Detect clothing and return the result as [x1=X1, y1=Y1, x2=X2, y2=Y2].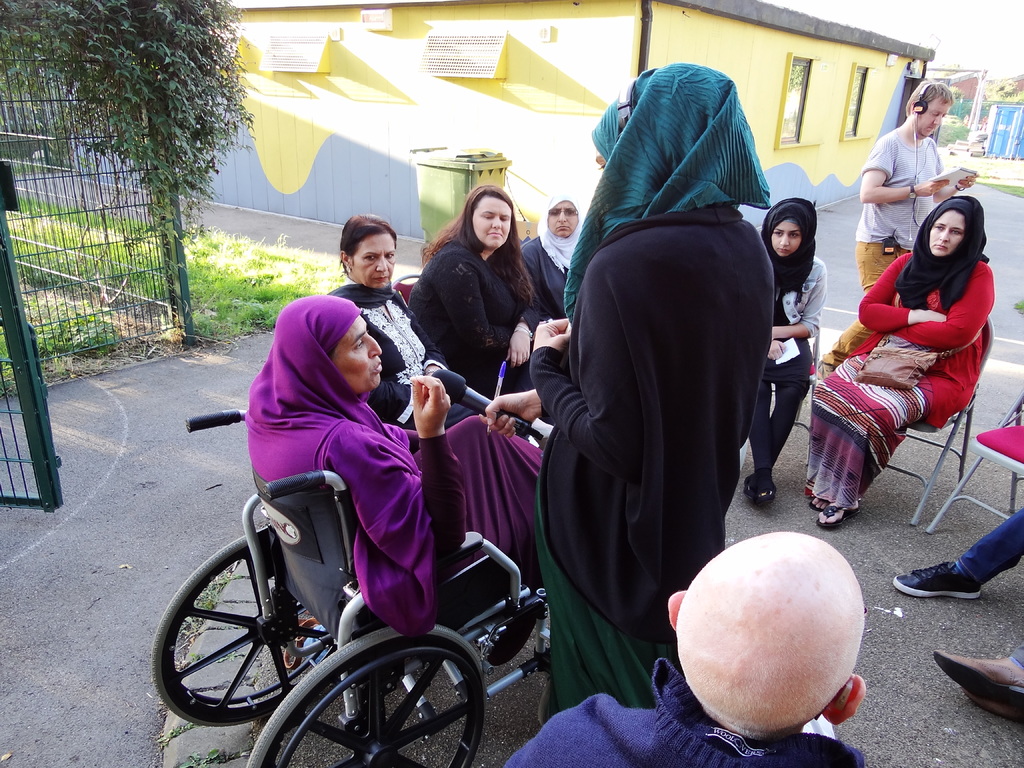
[x1=245, y1=294, x2=545, y2=638].
